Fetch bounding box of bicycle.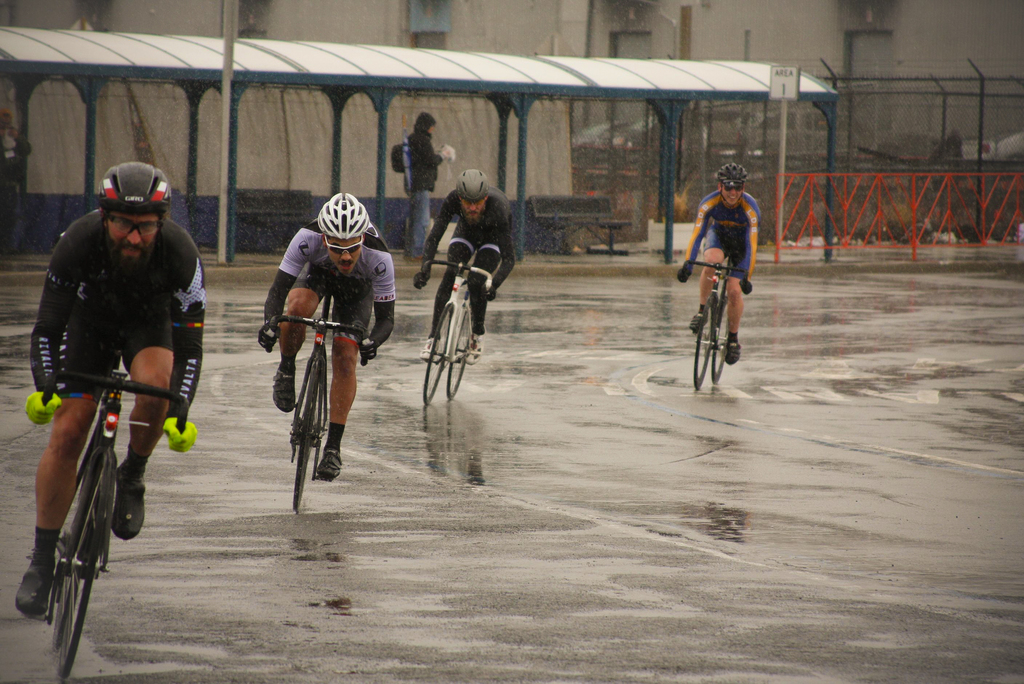
Bbox: (left=410, top=250, right=483, bottom=396).
